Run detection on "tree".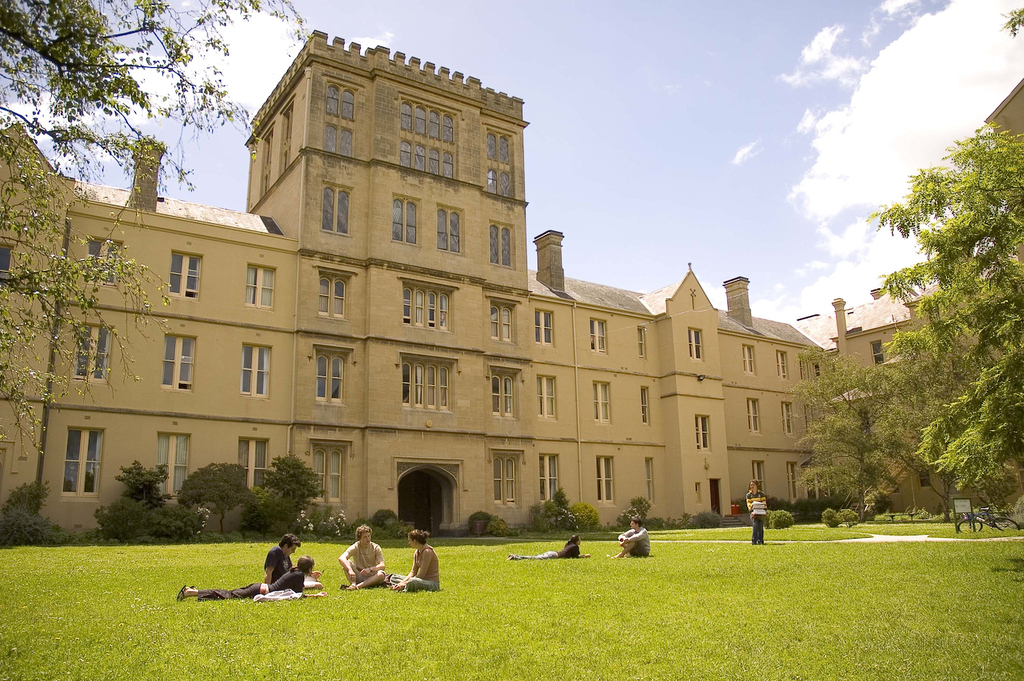
Result: 0/0/316/458.
